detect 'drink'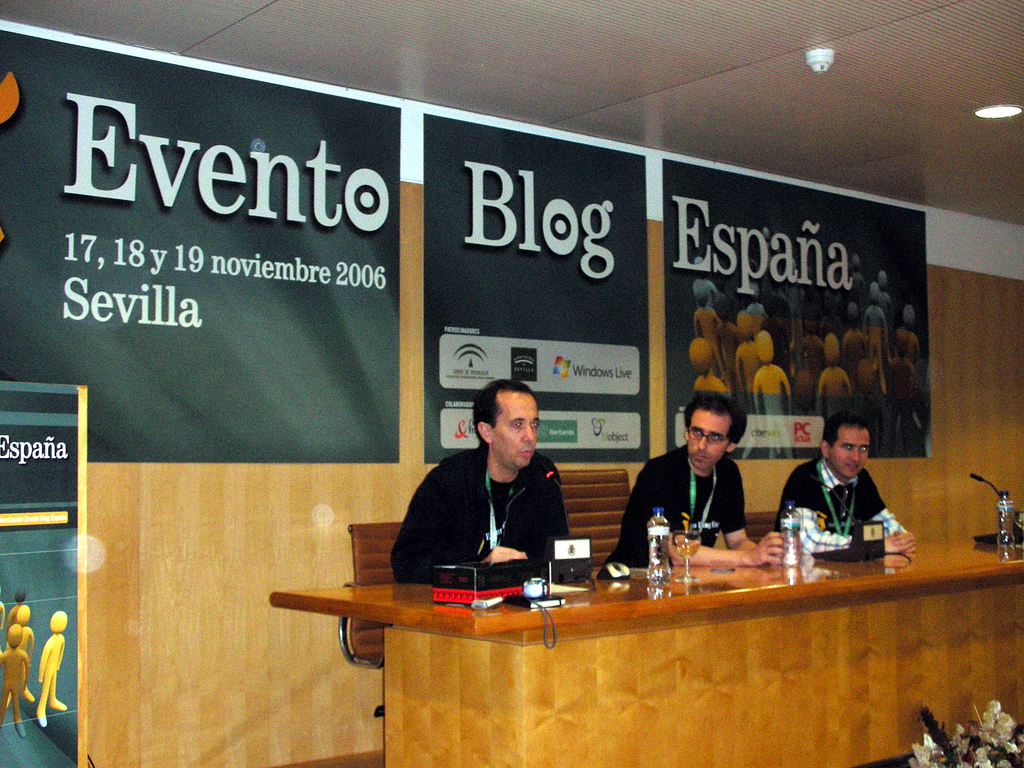
bbox(783, 525, 804, 566)
